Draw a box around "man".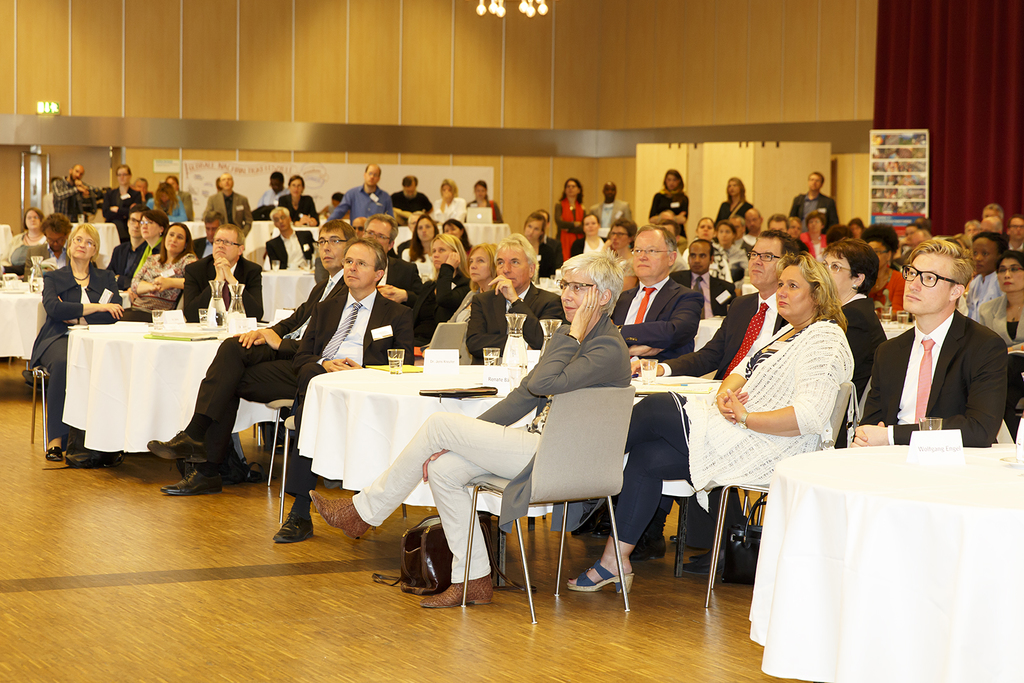
<region>51, 164, 96, 227</region>.
